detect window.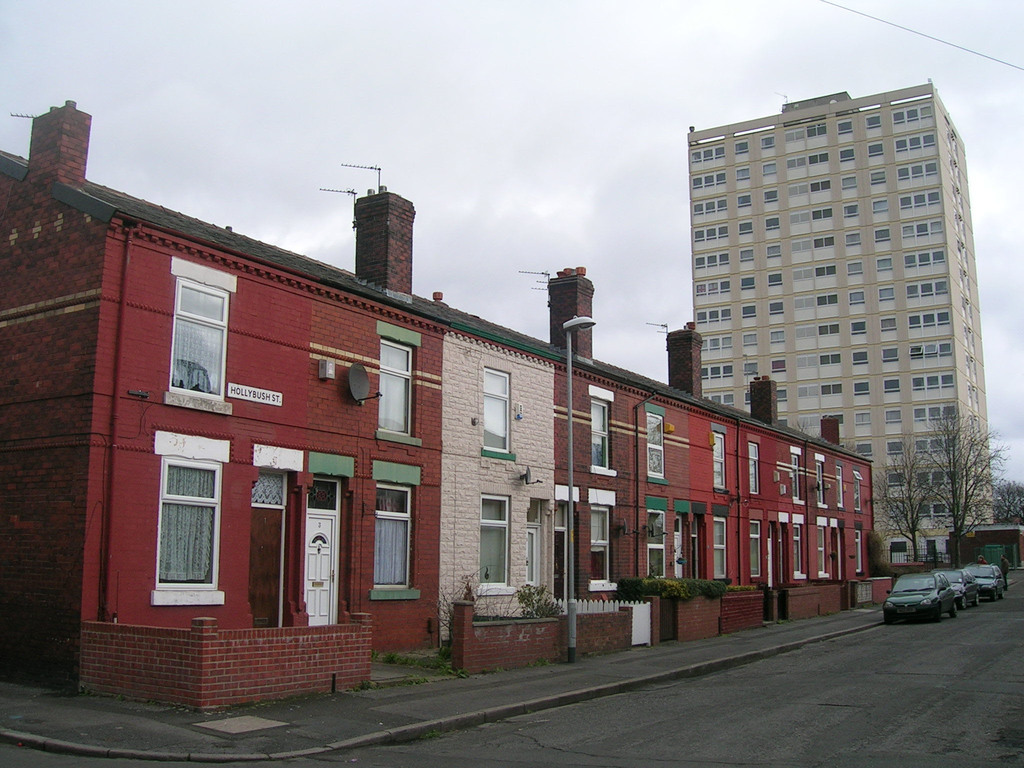
Detected at [899,161,937,179].
